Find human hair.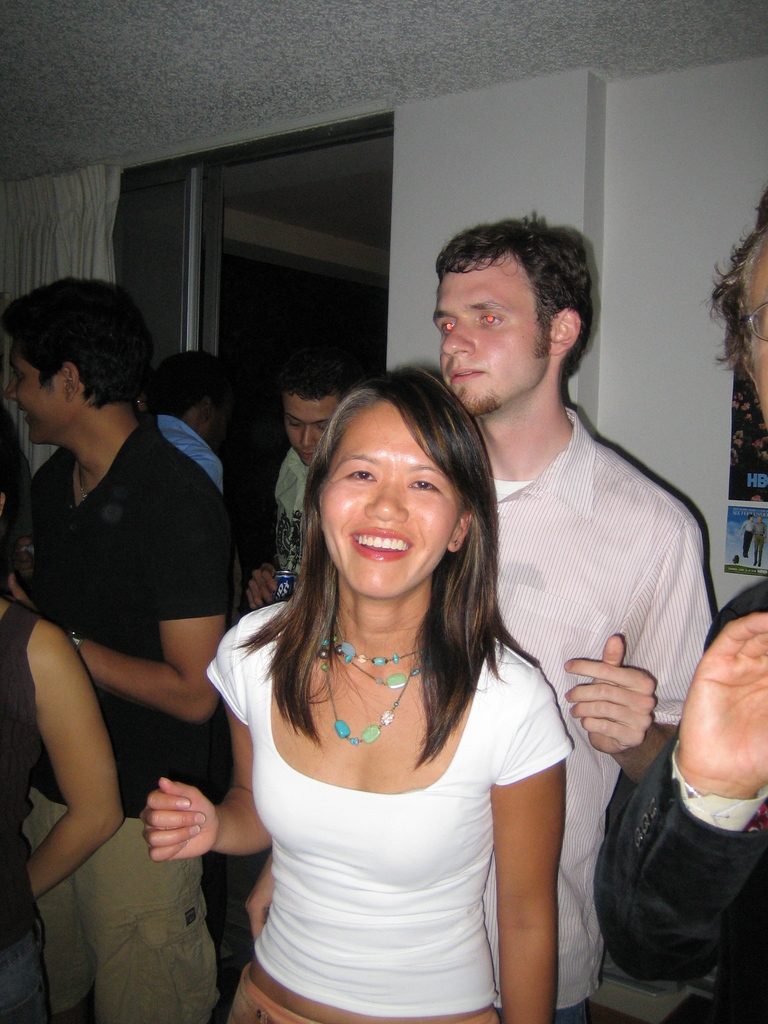
[145, 351, 240, 416].
